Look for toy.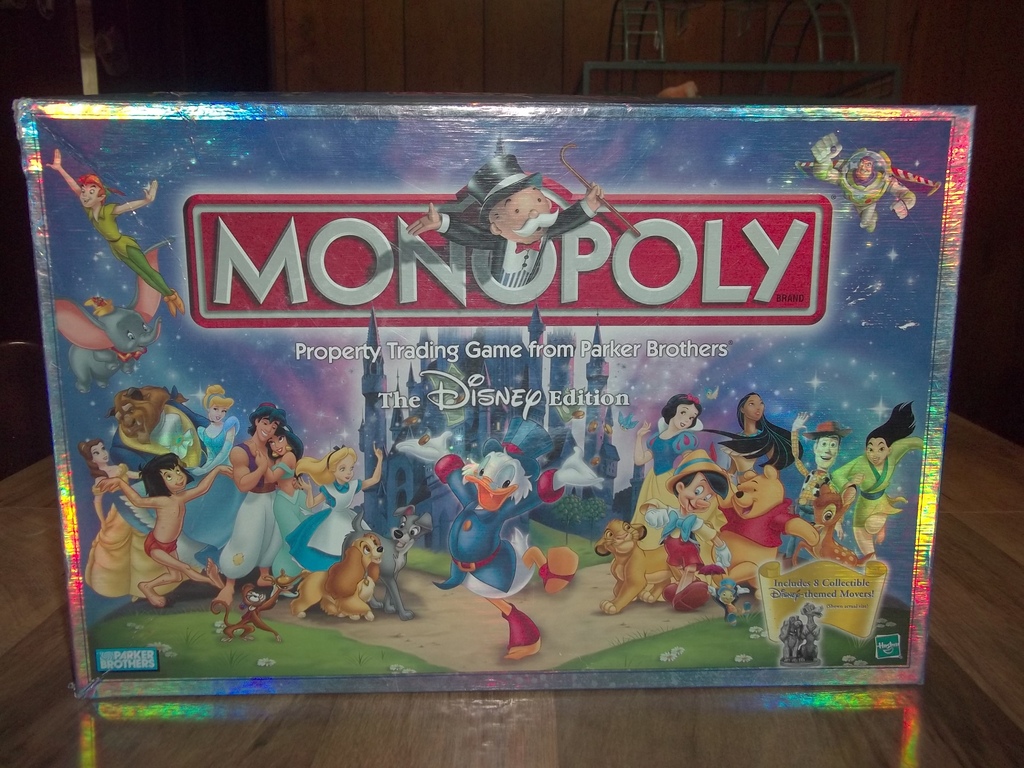
Found: [261, 429, 308, 601].
